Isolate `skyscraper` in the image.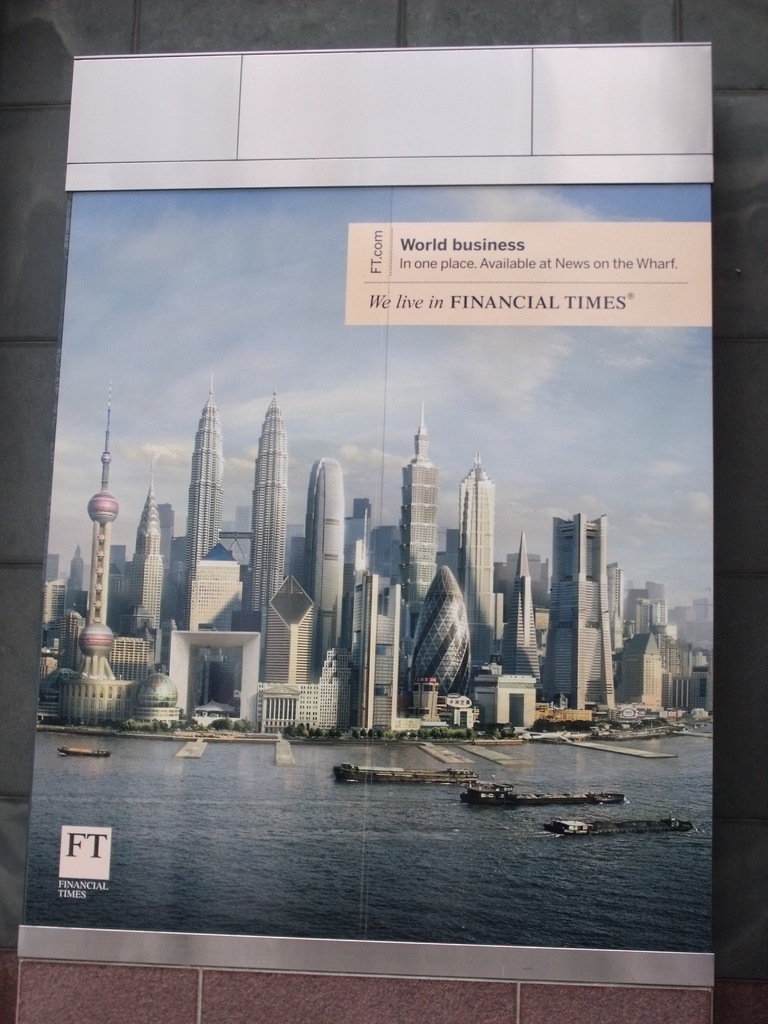
Isolated region: left=124, top=481, right=168, bottom=669.
